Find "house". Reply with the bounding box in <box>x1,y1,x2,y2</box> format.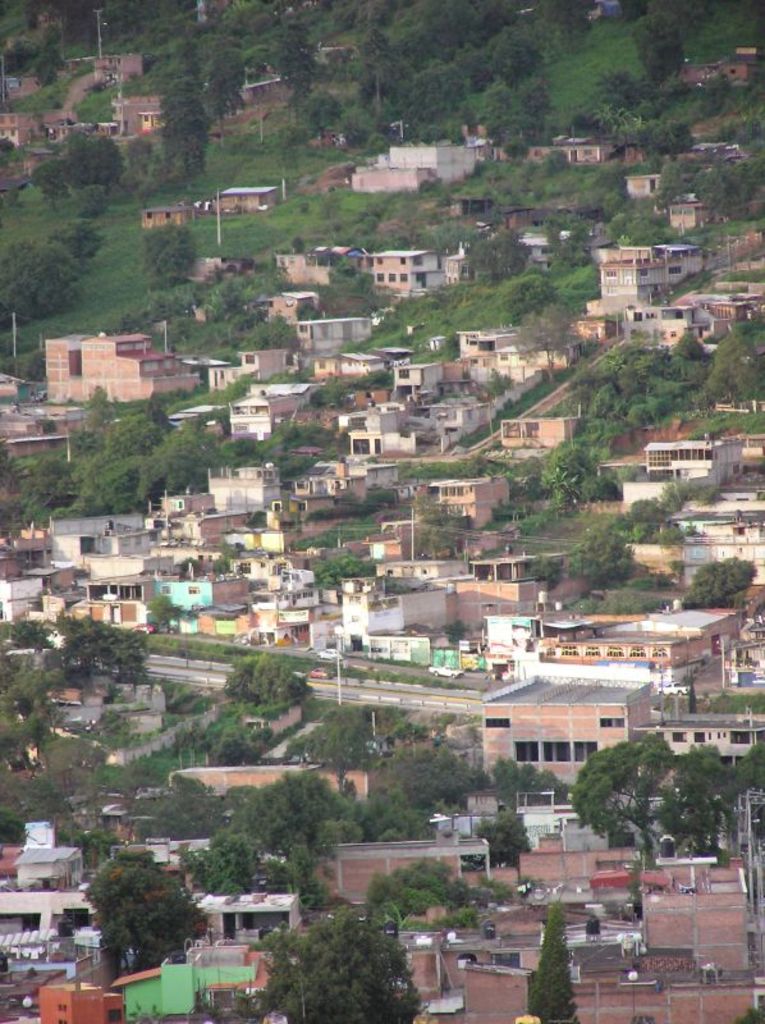
<box>274,241,367,285</box>.
